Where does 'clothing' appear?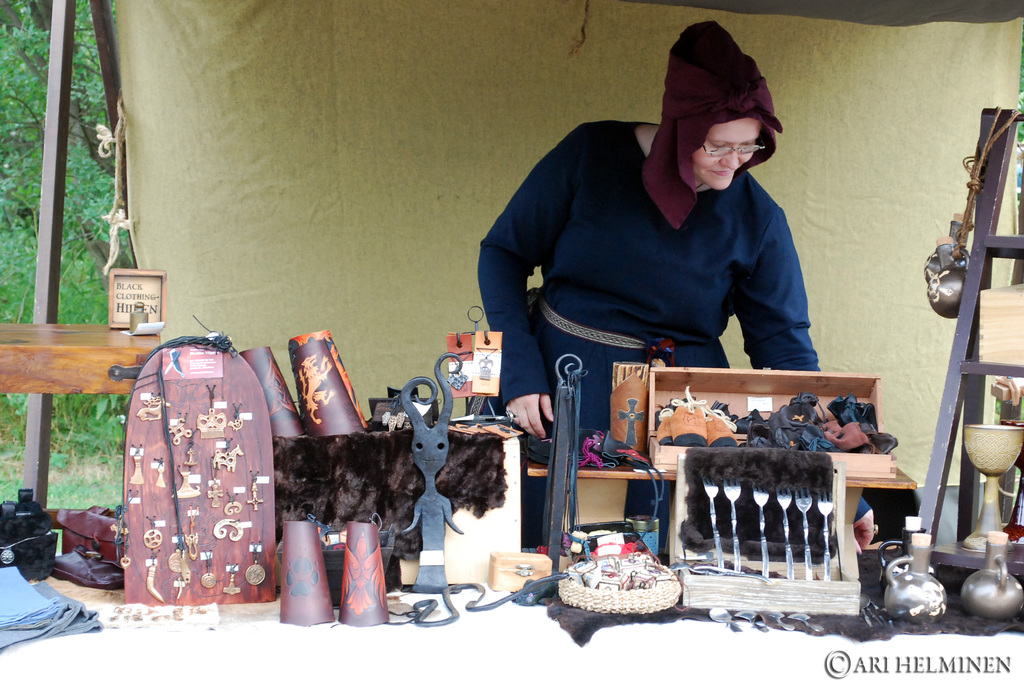
Appears at {"x1": 473, "y1": 116, "x2": 840, "y2": 548}.
